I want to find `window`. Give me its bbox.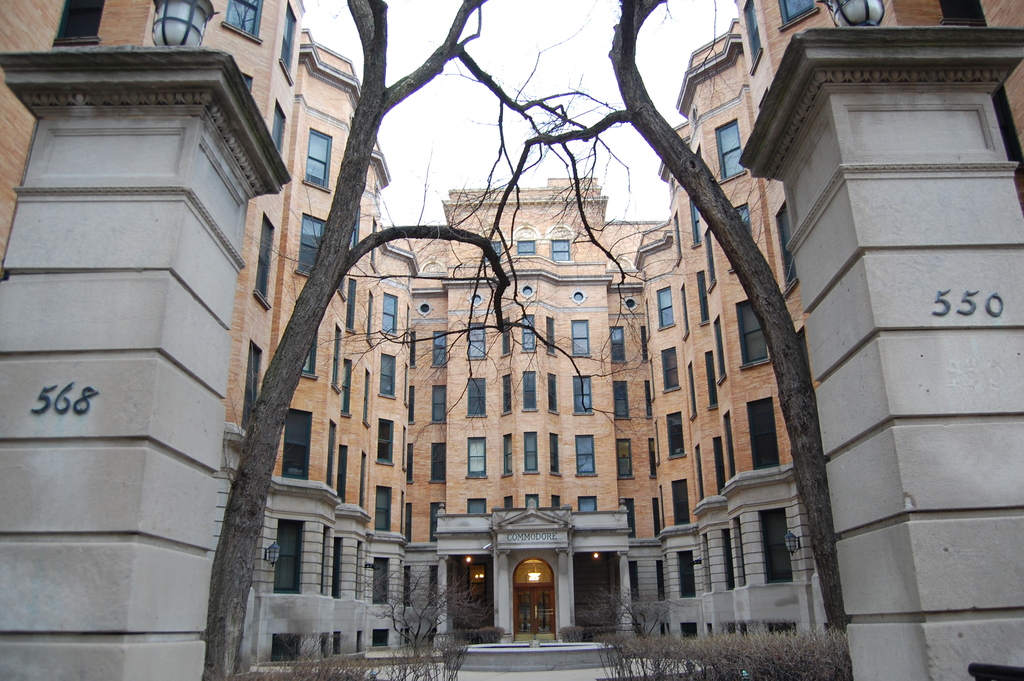
(left=612, top=439, right=632, bottom=487).
